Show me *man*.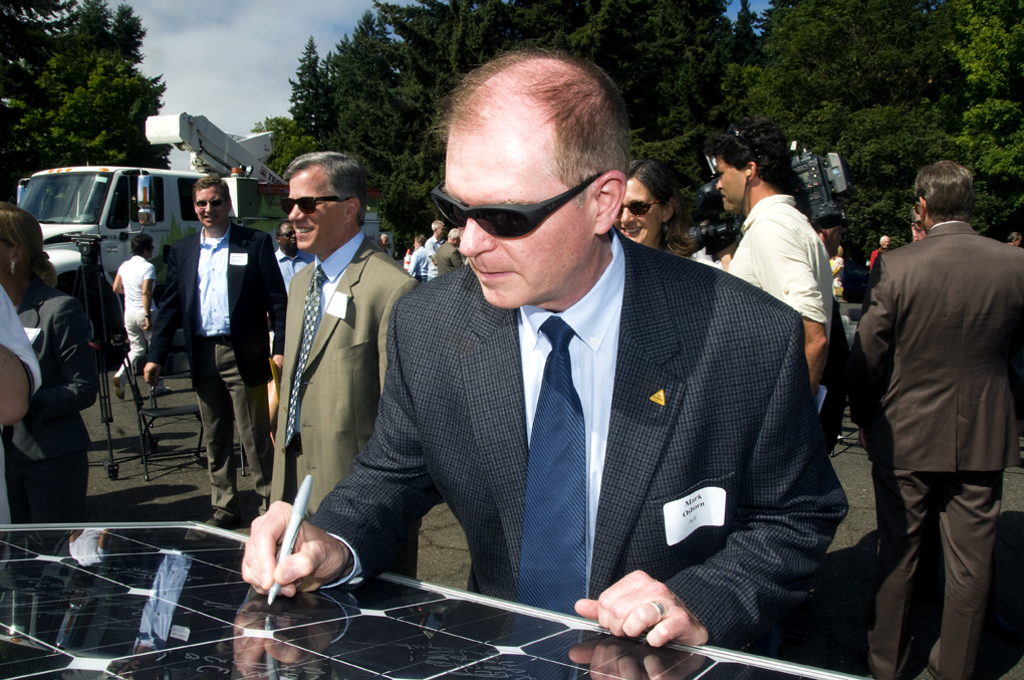
*man* is here: 437, 227, 463, 275.
